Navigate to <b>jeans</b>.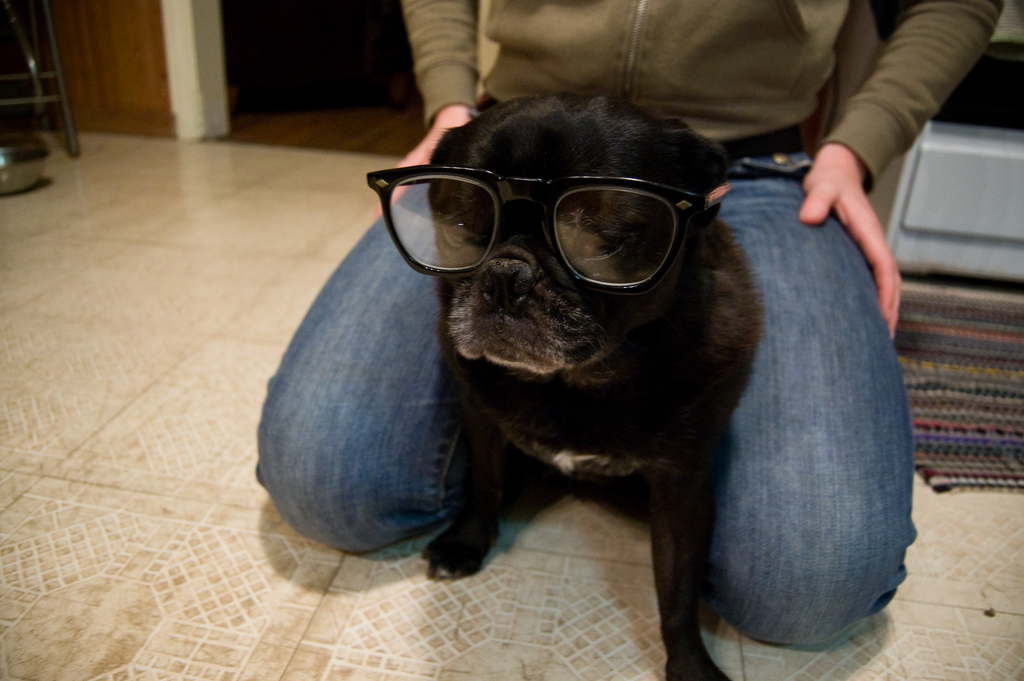
Navigation target: bbox(249, 126, 919, 649).
